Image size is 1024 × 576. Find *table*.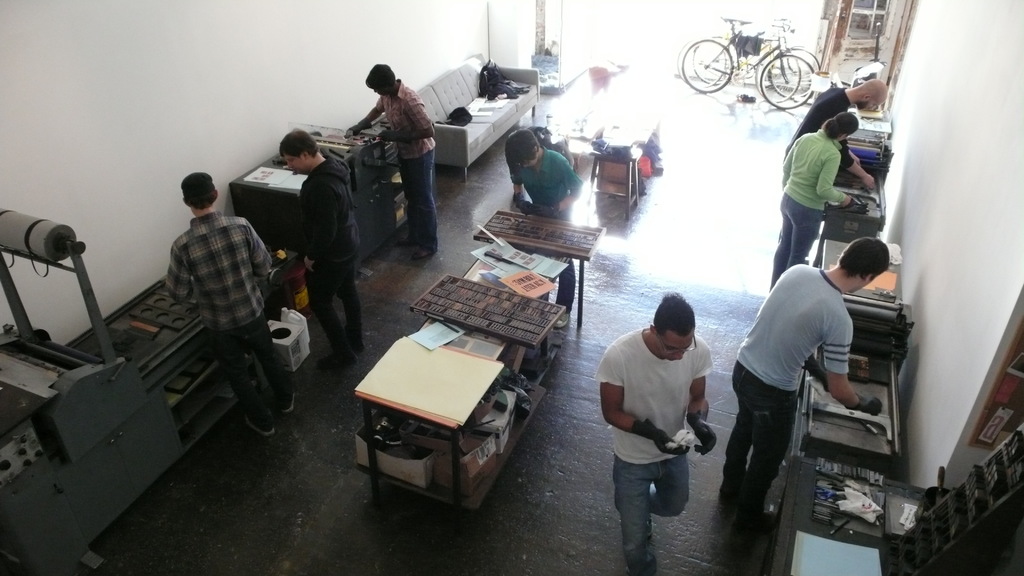
detection(466, 207, 605, 328).
